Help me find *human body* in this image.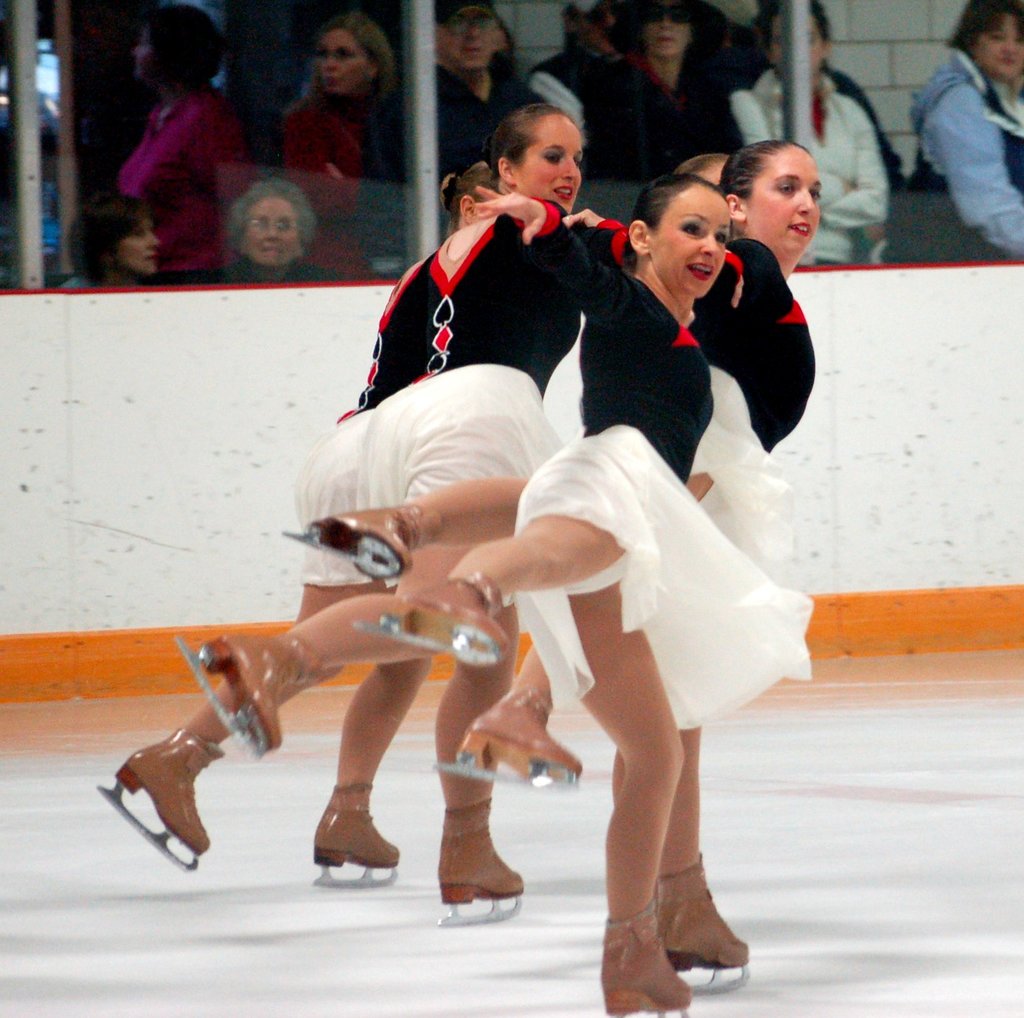
Found it: BBox(723, 58, 890, 273).
